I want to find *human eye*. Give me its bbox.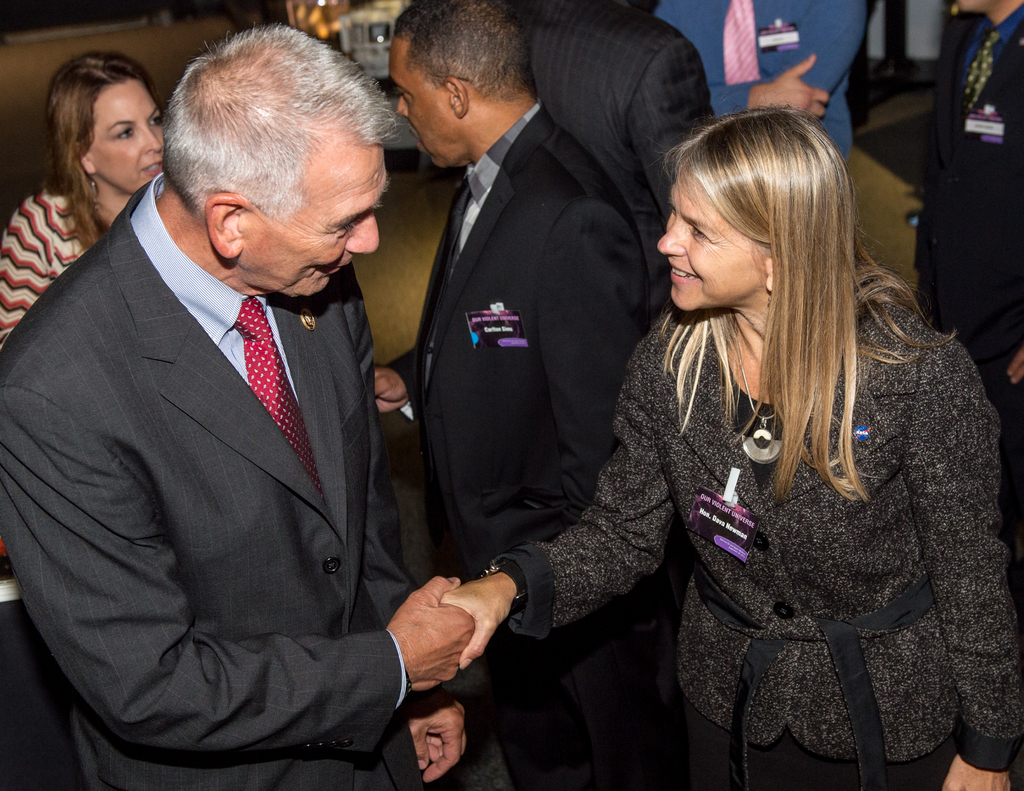
148, 109, 163, 129.
